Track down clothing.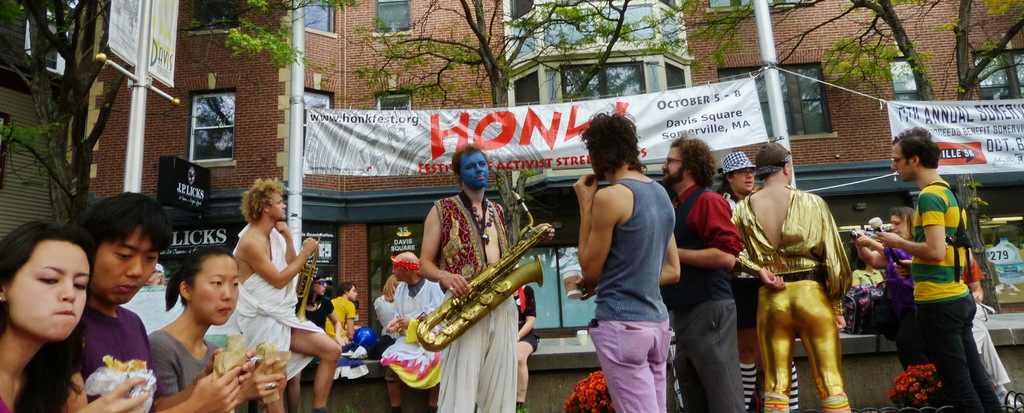
Tracked to box(69, 297, 158, 412).
